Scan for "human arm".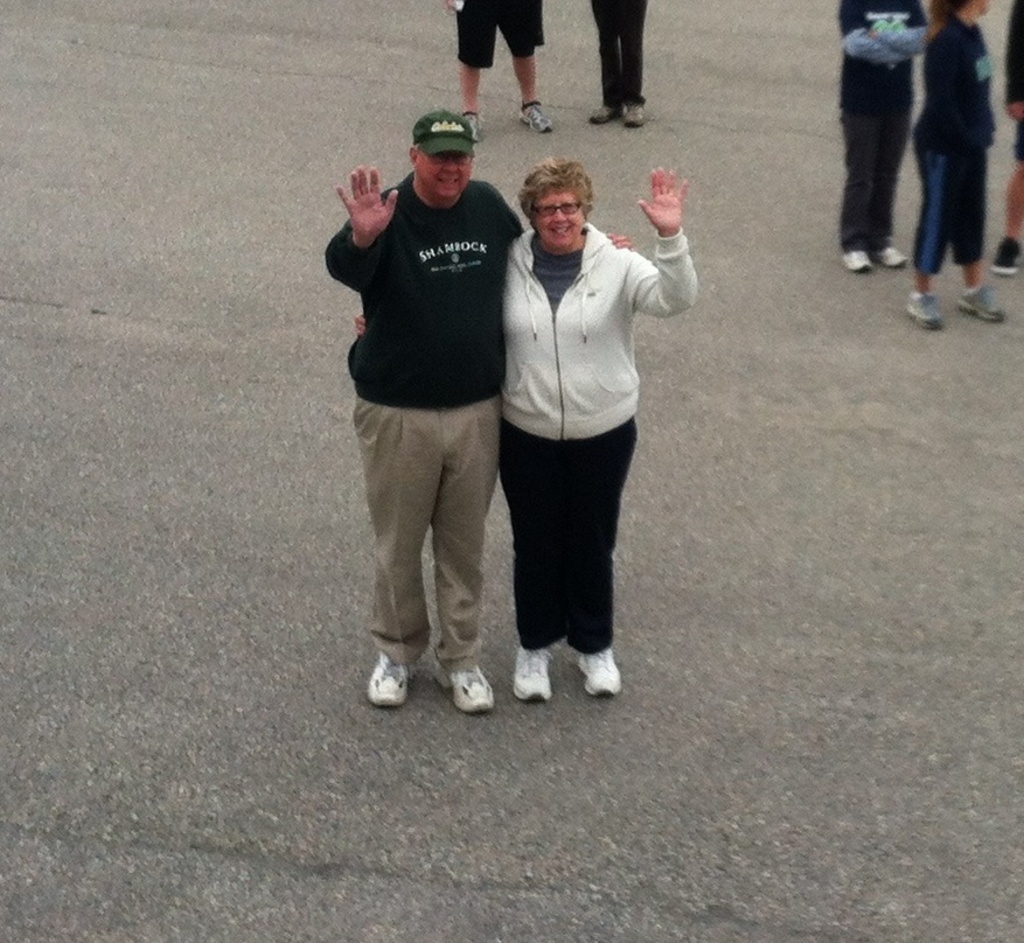
Scan result: bbox=(1004, 0, 1023, 123).
